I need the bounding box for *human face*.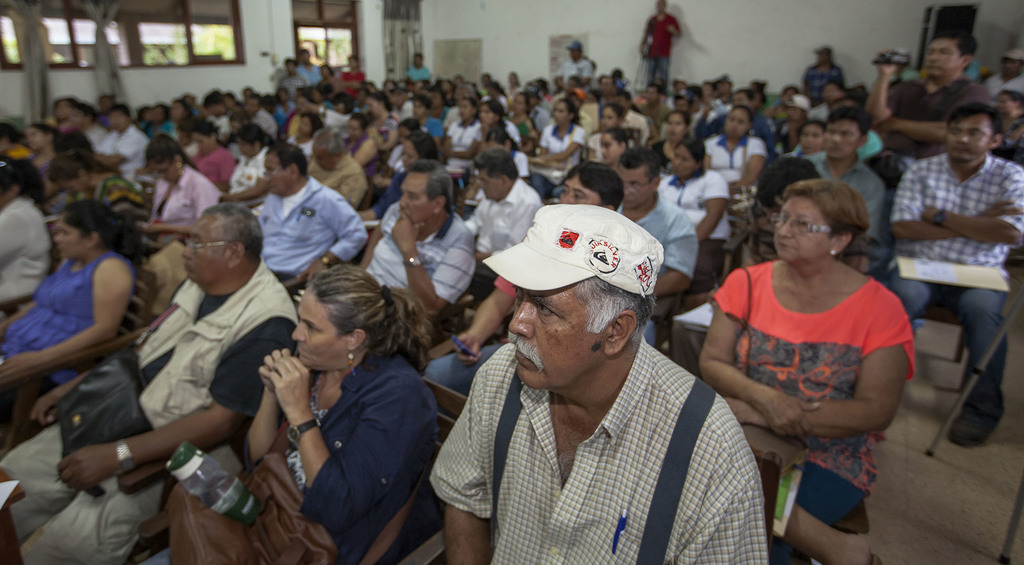
Here it is: crop(600, 108, 620, 131).
